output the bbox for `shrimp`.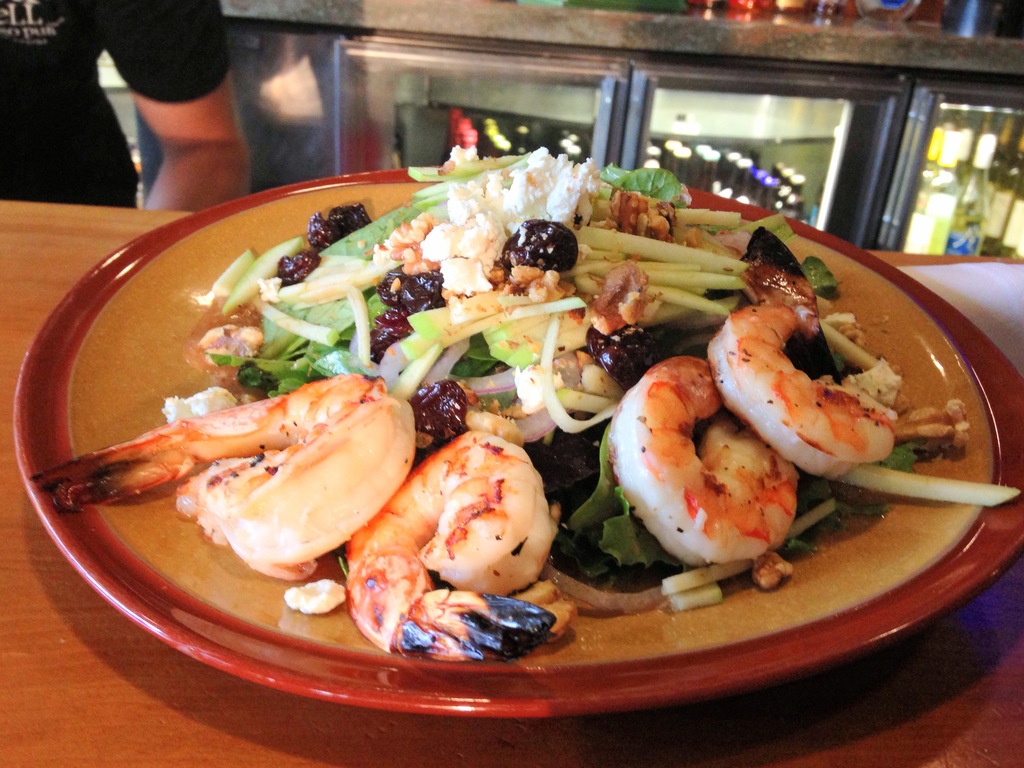
(607, 357, 798, 571).
